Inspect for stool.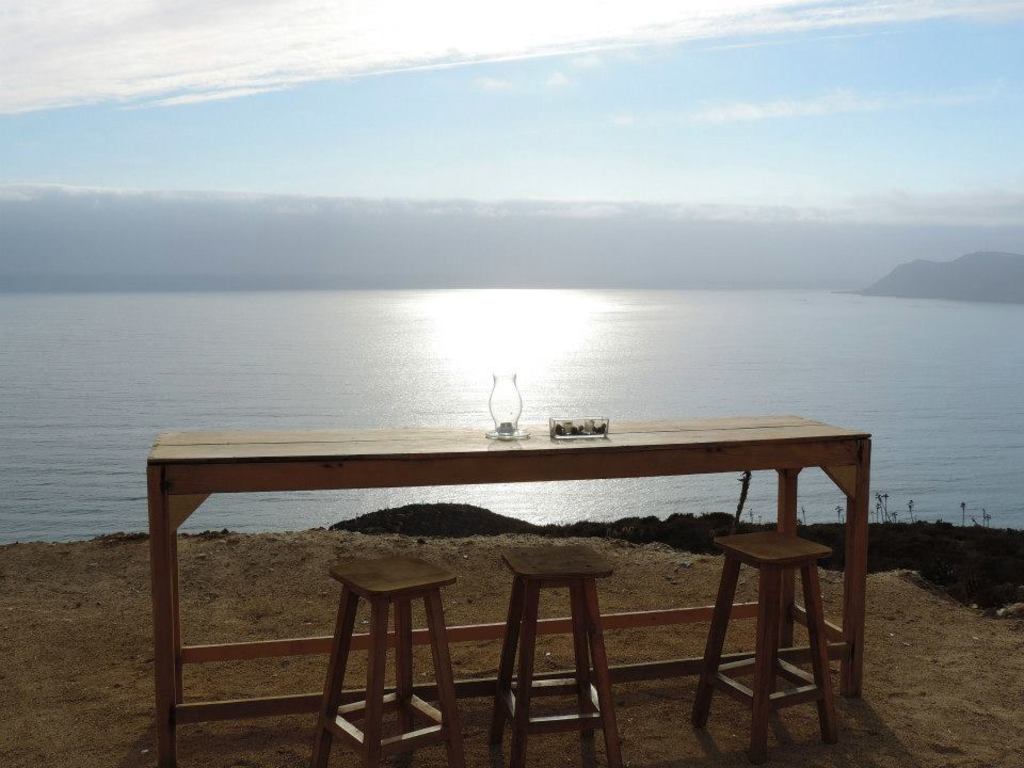
Inspection: l=695, t=527, r=833, b=767.
